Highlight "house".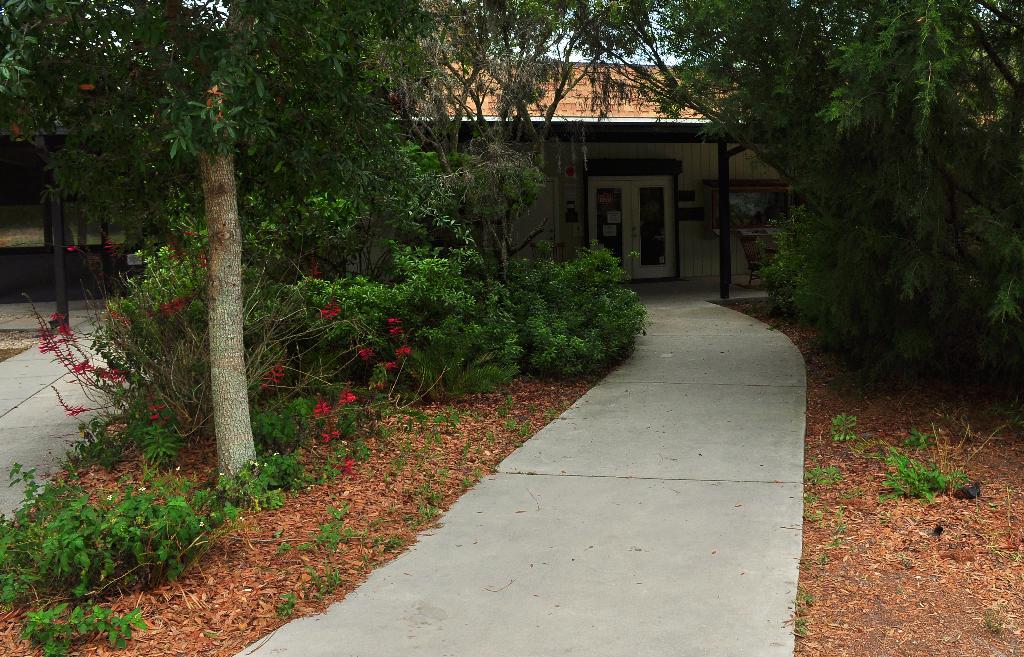
Highlighted region: detection(356, 54, 746, 270).
